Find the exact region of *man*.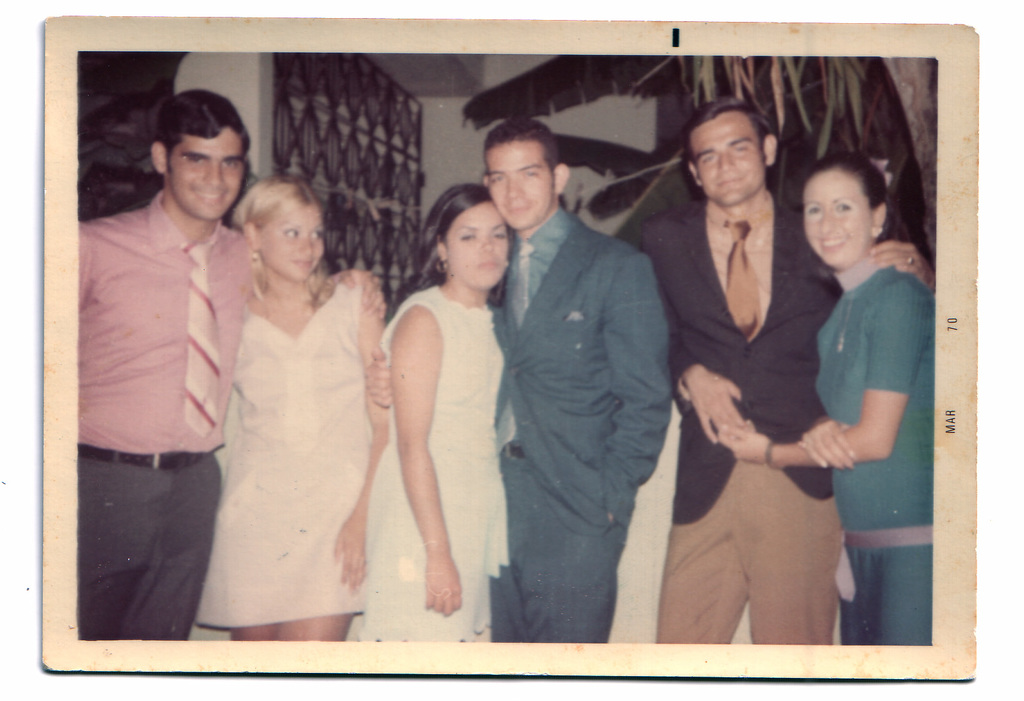
Exact region: pyautogui.locateOnScreen(78, 95, 273, 622).
